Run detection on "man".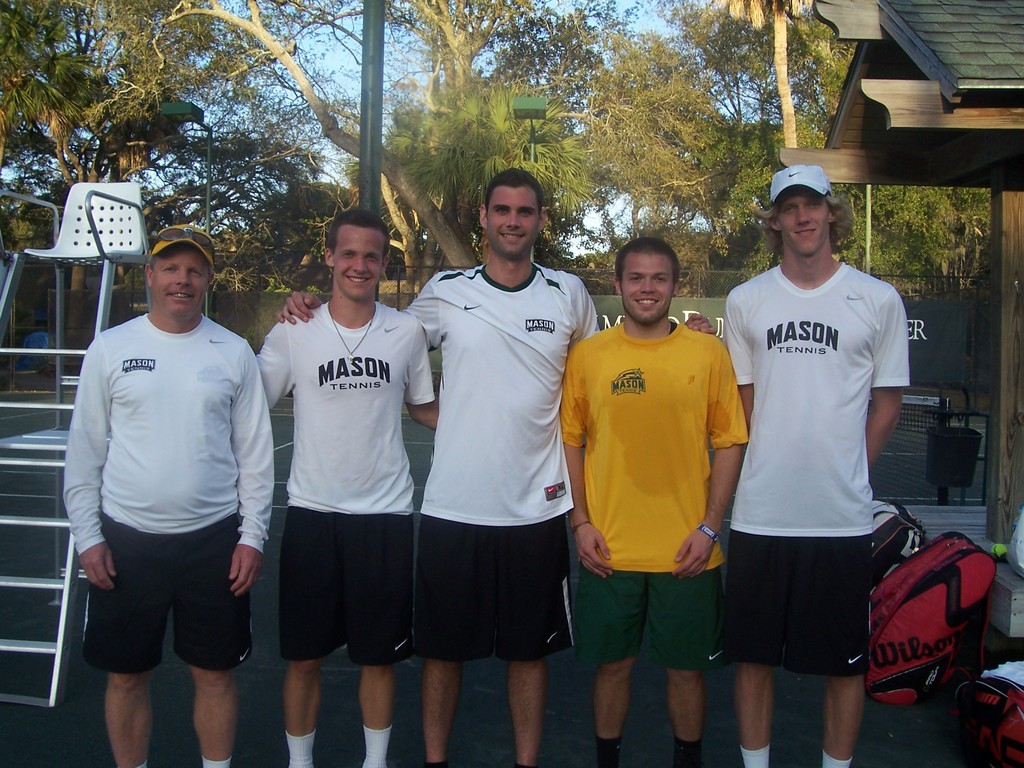
Result: locate(560, 233, 748, 767).
